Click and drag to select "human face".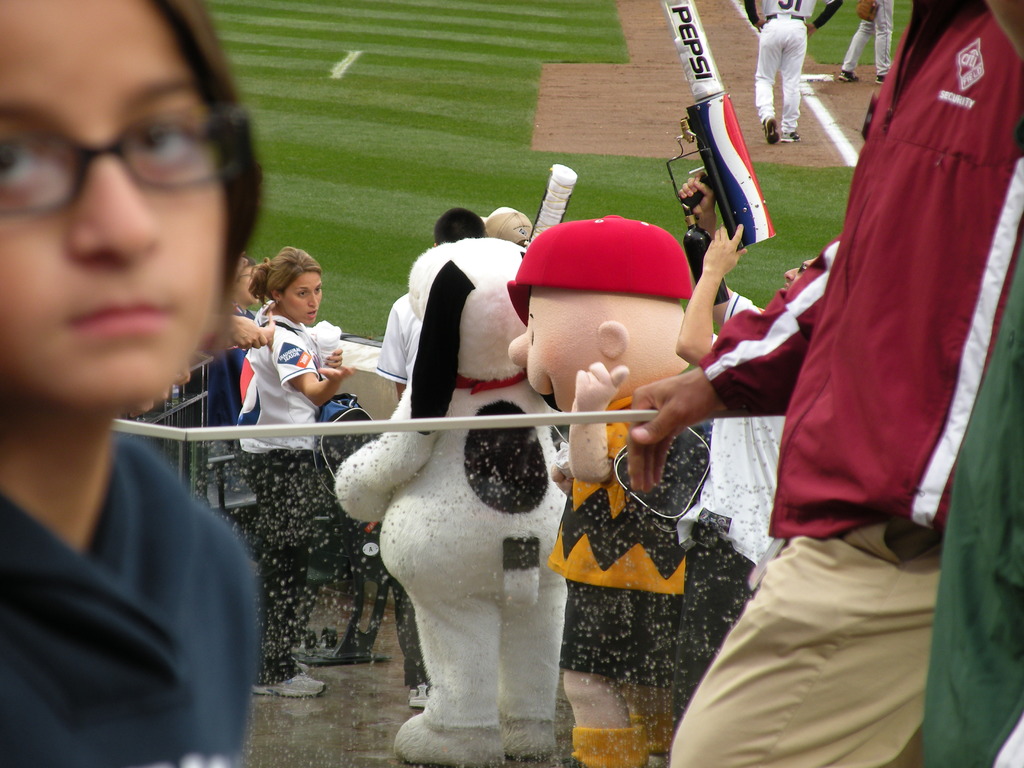
Selection: {"left": 505, "top": 289, "right": 599, "bottom": 408}.
